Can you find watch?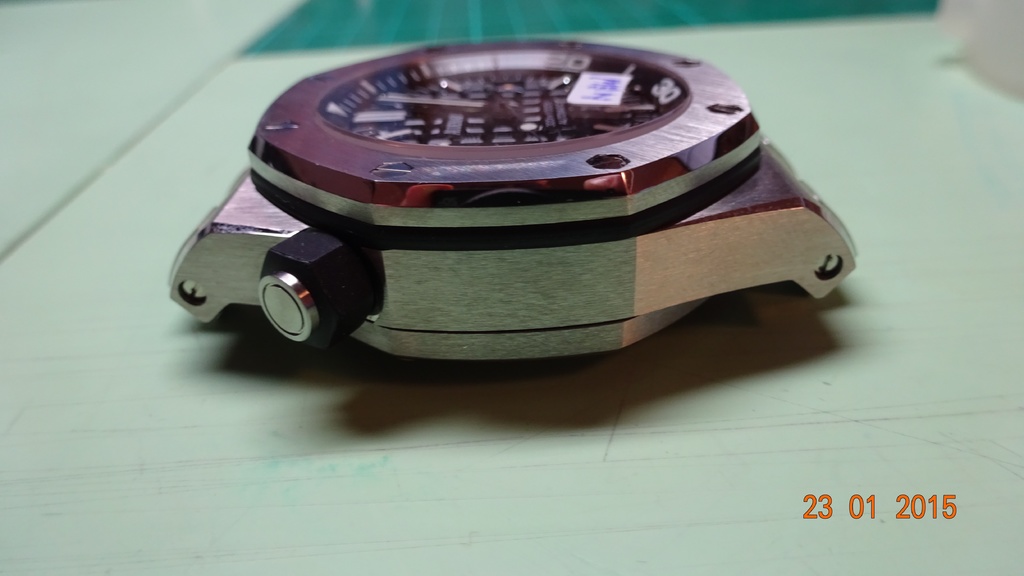
Yes, bounding box: bbox=(168, 35, 855, 361).
